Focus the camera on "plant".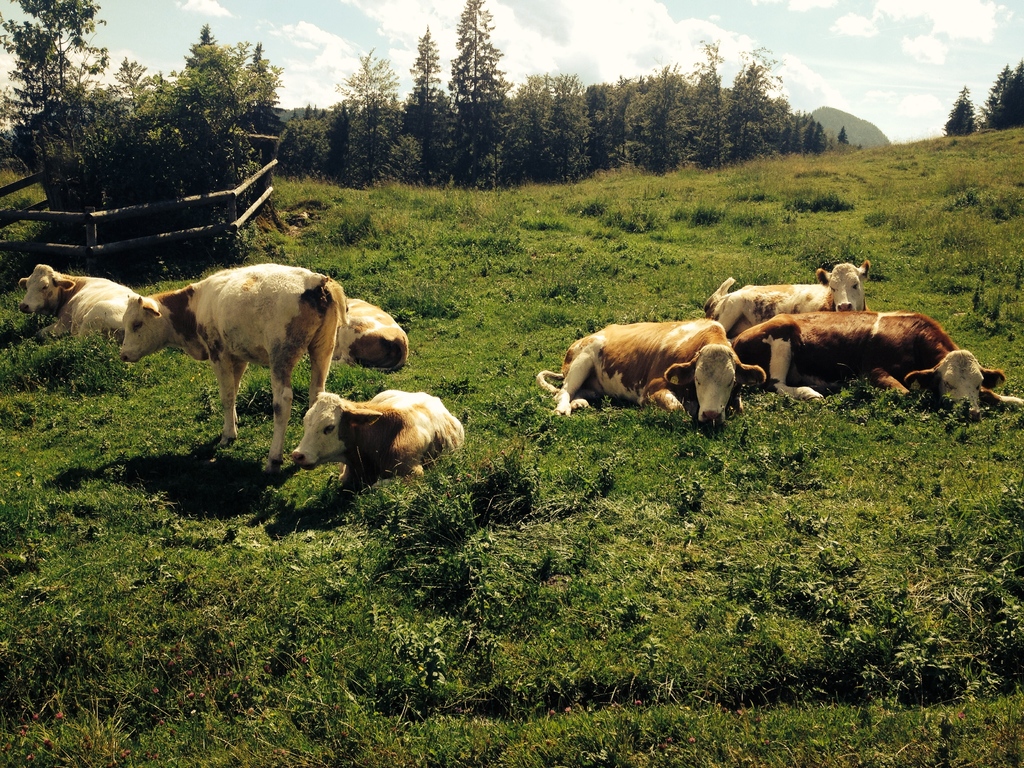
Focus region: {"left": 0, "top": 0, "right": 288, "bottom": 274}.
